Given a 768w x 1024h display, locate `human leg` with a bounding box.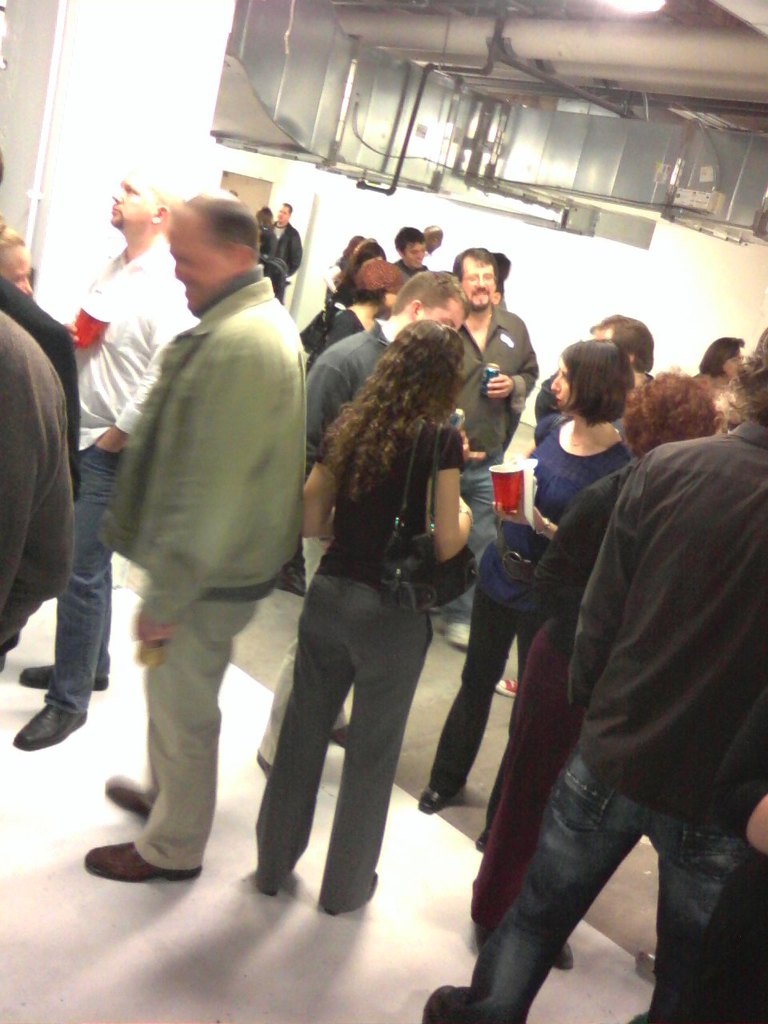
Located: (332,580,387,920).
